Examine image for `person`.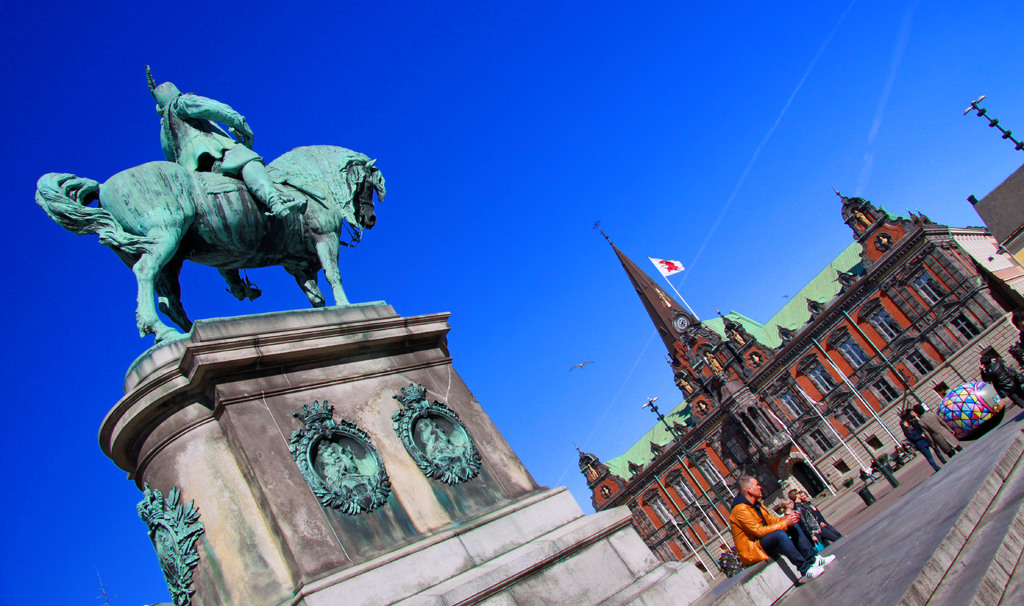
Examination result: {"x1": 913, "y1": 404, "x2": 967, "y2": 459}.
